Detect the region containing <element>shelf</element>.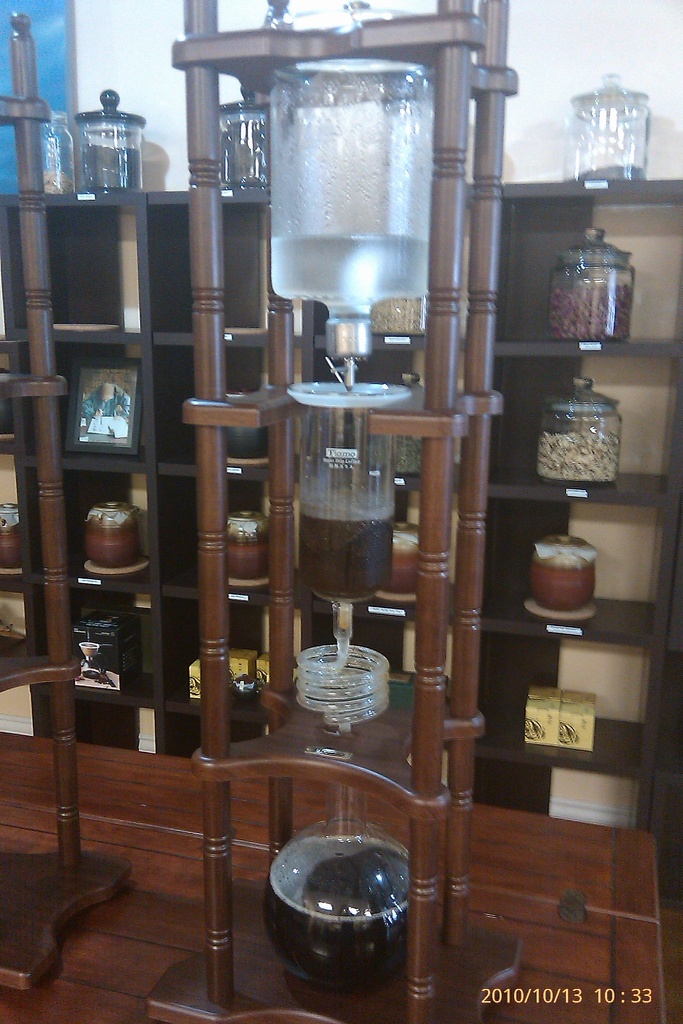
bbox(0, 184, 156, 758).
